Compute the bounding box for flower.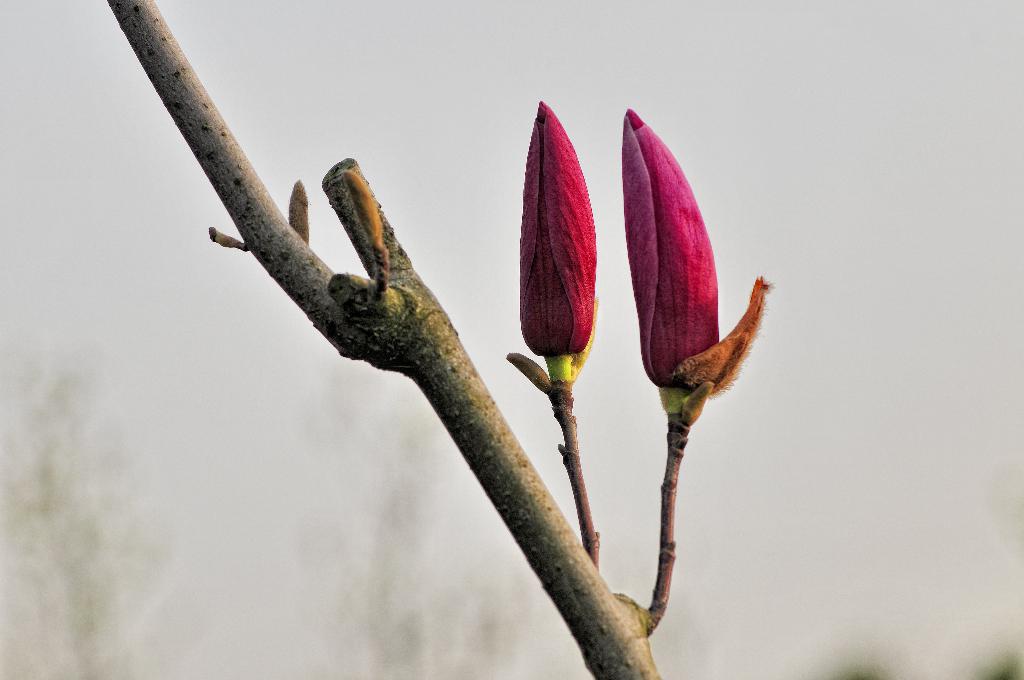
509,106,627,381.
